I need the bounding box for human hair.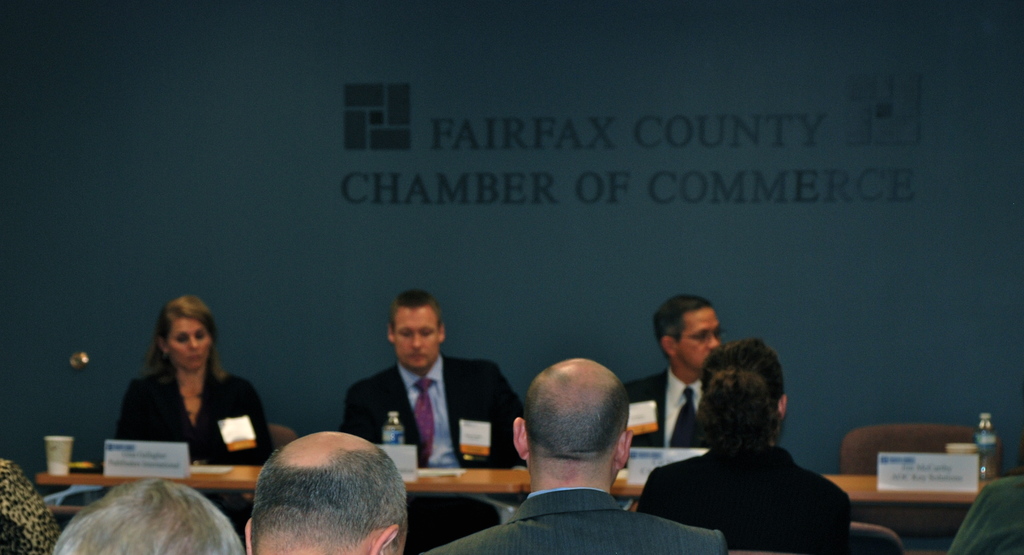
Here it is: BBox(237, 431, 388, 552).
